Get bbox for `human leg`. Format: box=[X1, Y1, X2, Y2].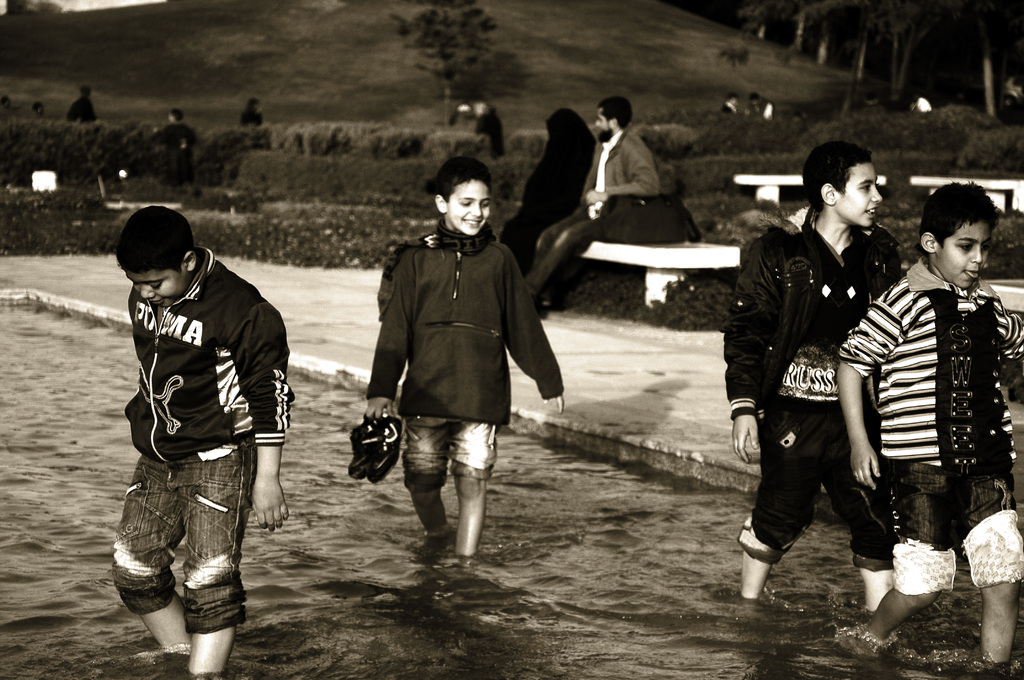
box=[99, 436, 193, 649].
